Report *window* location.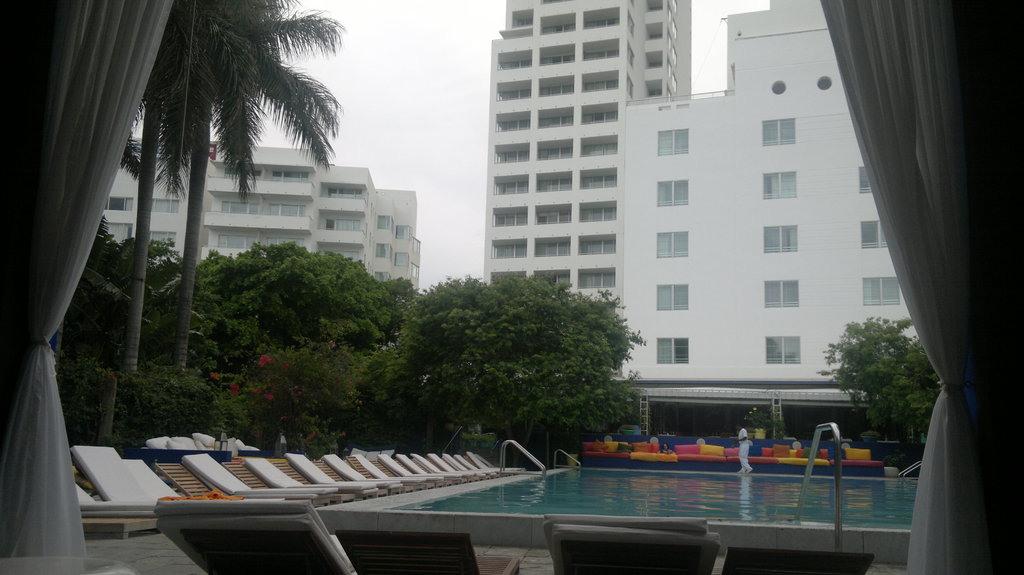
Report: Rect(151, 198, 177, 213).
